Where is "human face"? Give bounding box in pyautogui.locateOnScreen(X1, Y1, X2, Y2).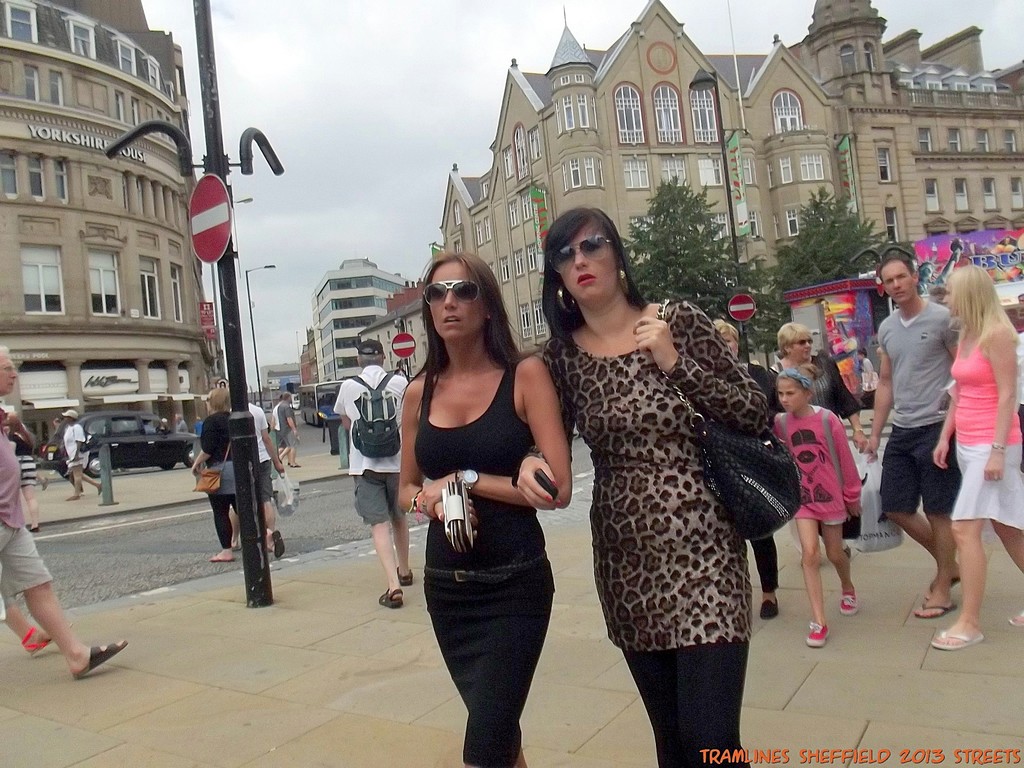
pyautogui.locateOnScreen(789, 335, 813, 362).
